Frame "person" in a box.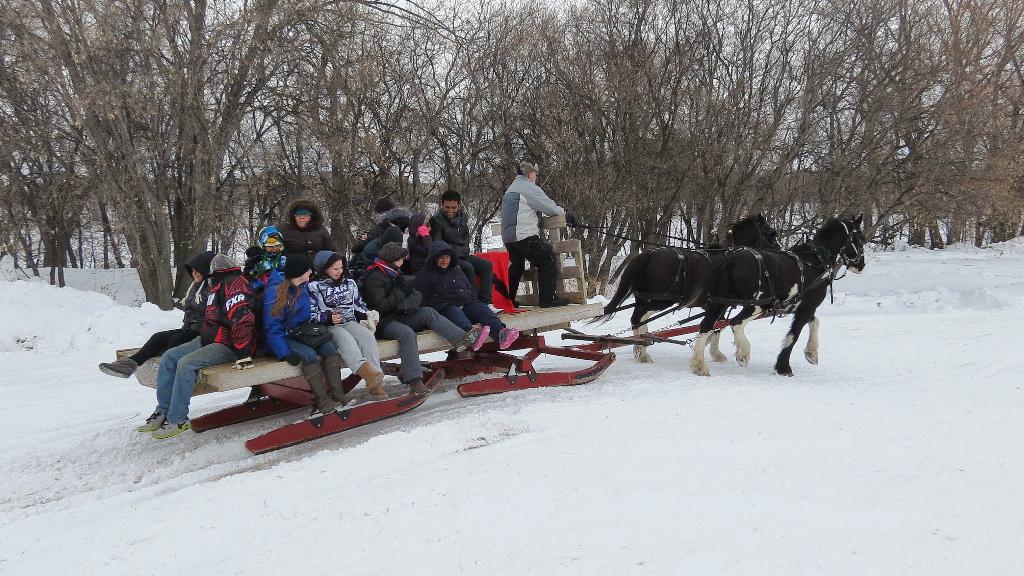
(137,251,255,439).
